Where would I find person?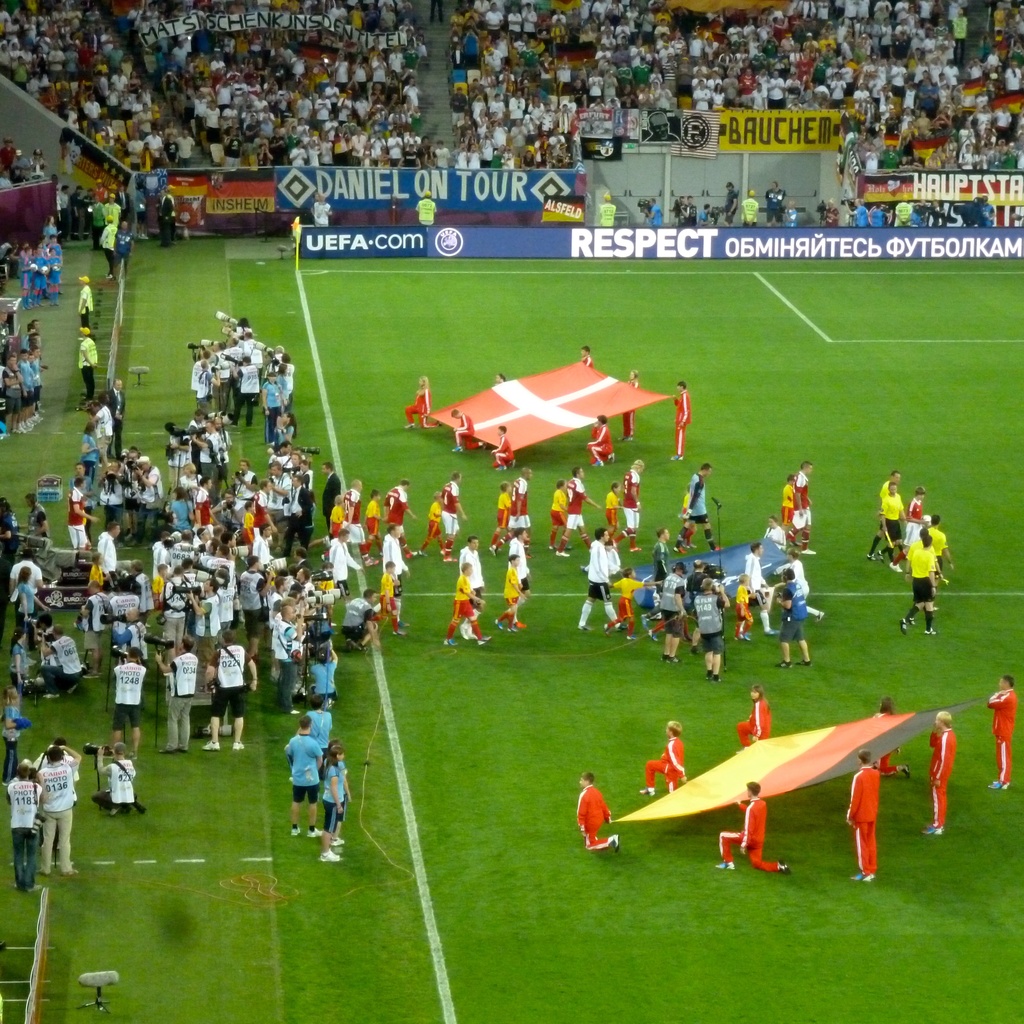
At bbox=[156, 636, 203, 752].
